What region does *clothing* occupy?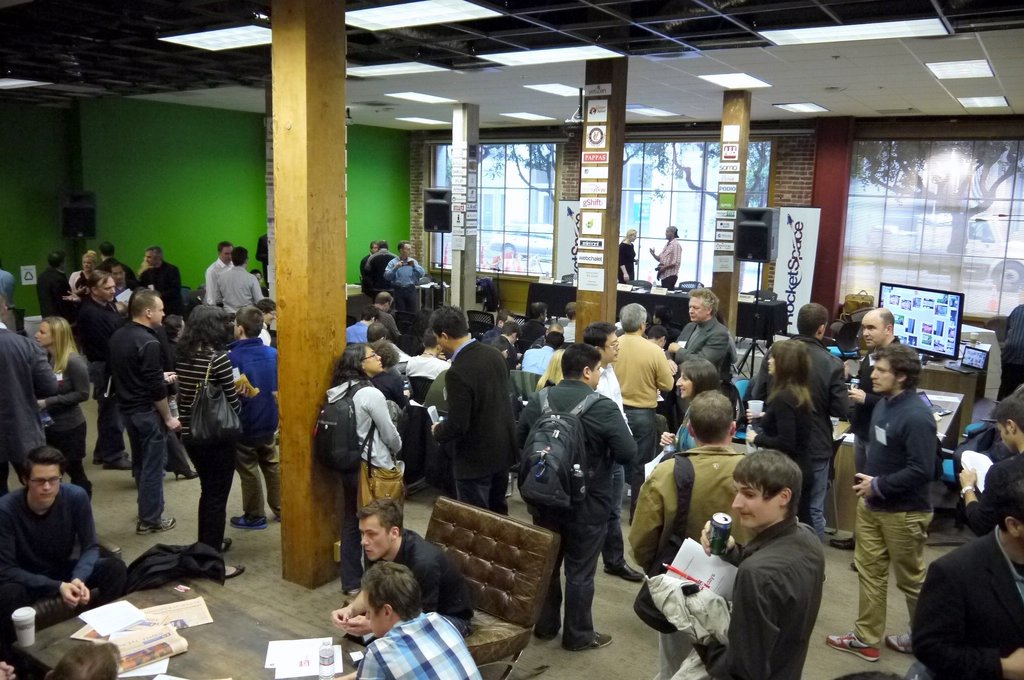
locate(106, 314, 172, 528).
